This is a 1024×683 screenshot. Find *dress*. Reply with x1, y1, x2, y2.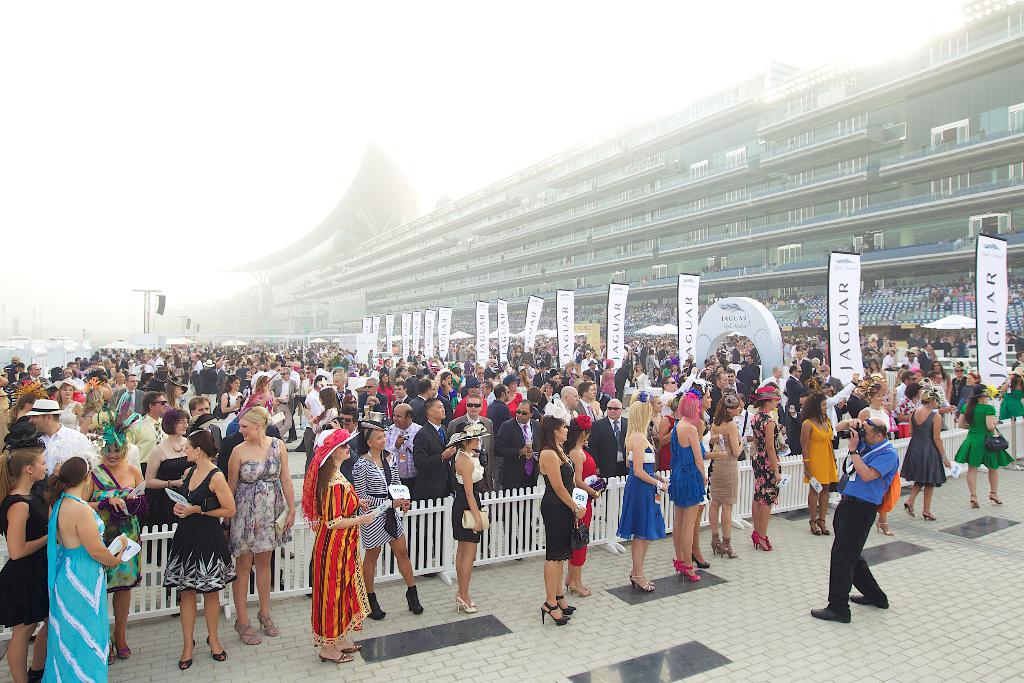
538, 462, 573, 562.
